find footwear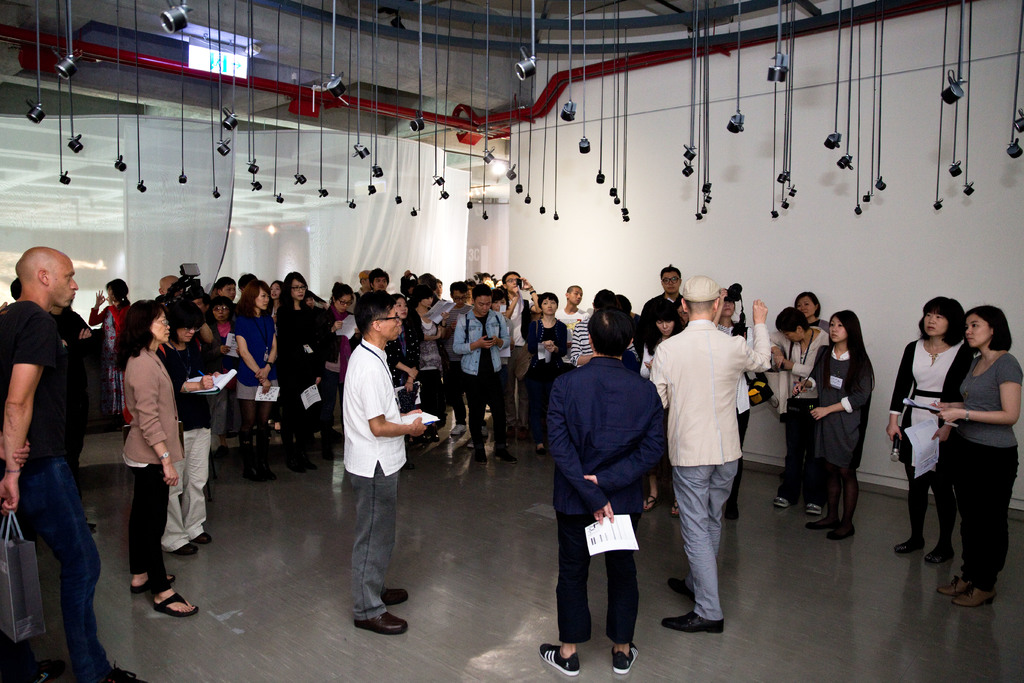
{"x1": 282, "y1": 457, "x2": 305, "y2": 472}
